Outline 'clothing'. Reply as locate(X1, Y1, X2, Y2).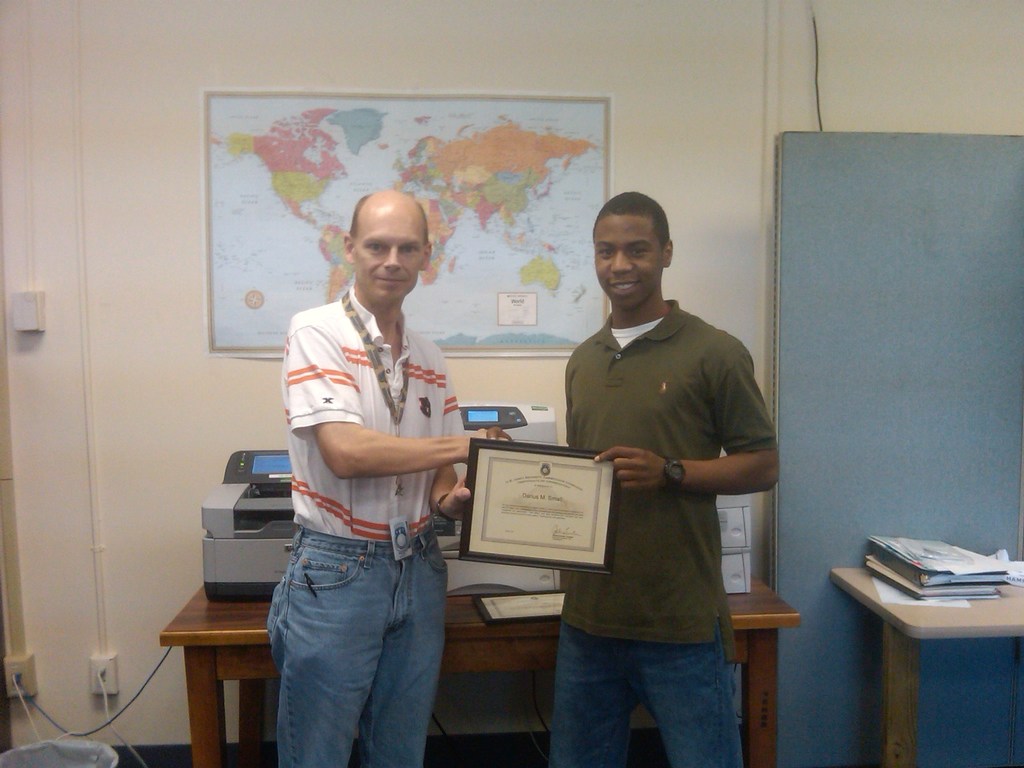
locate(266, 273, 469, 767).
